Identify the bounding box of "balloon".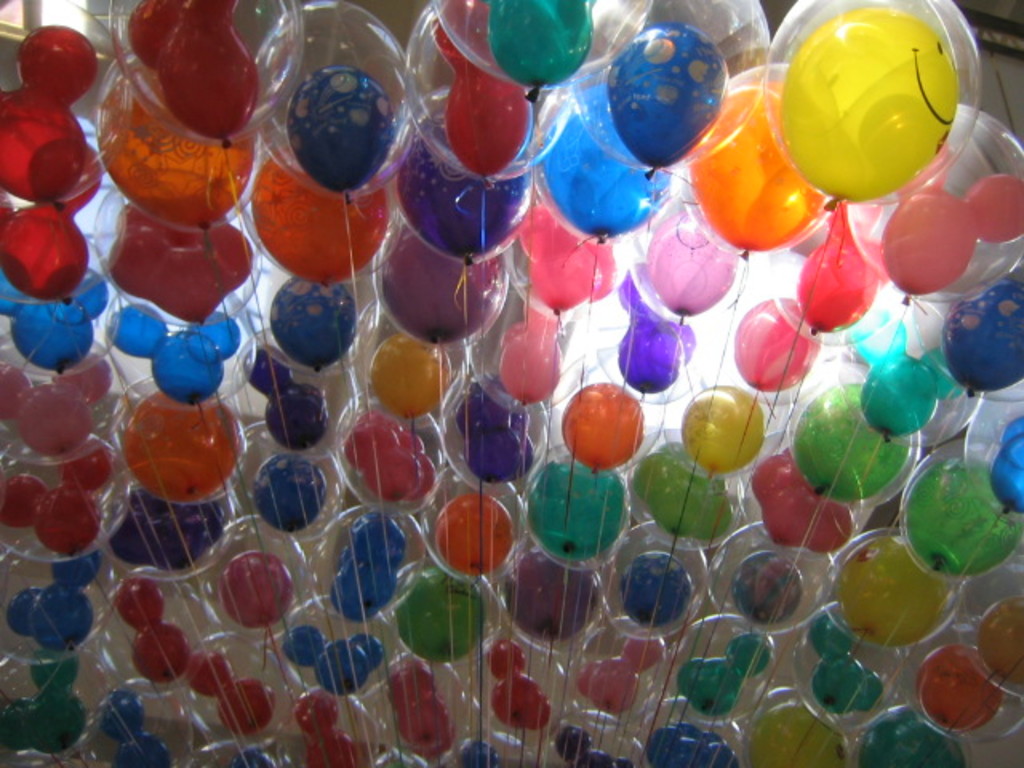
rect(843, 102, 1022, 310).
